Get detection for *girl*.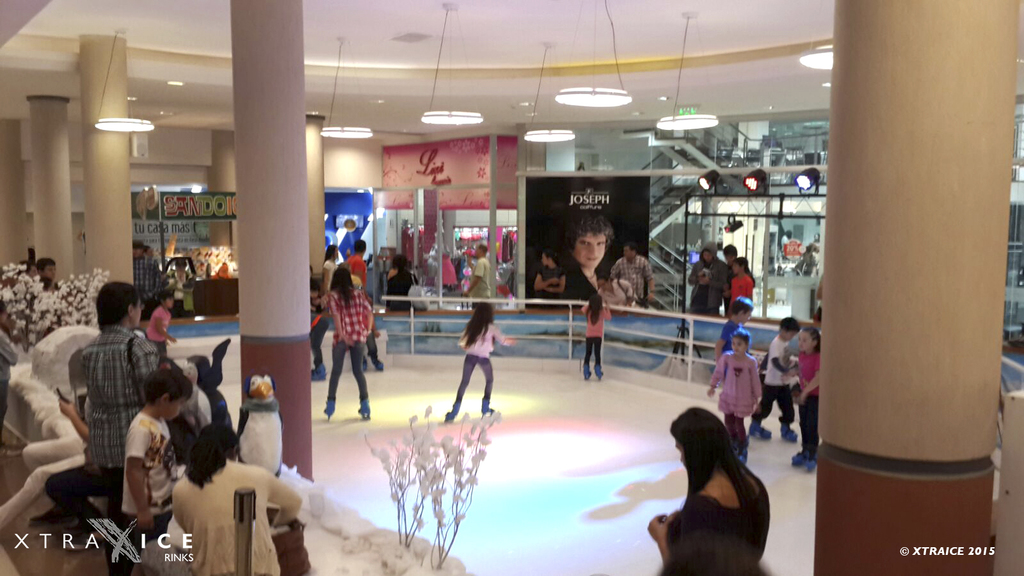
Detection: pyautogui.locateOnScreen(725, 258, 758, 317).
